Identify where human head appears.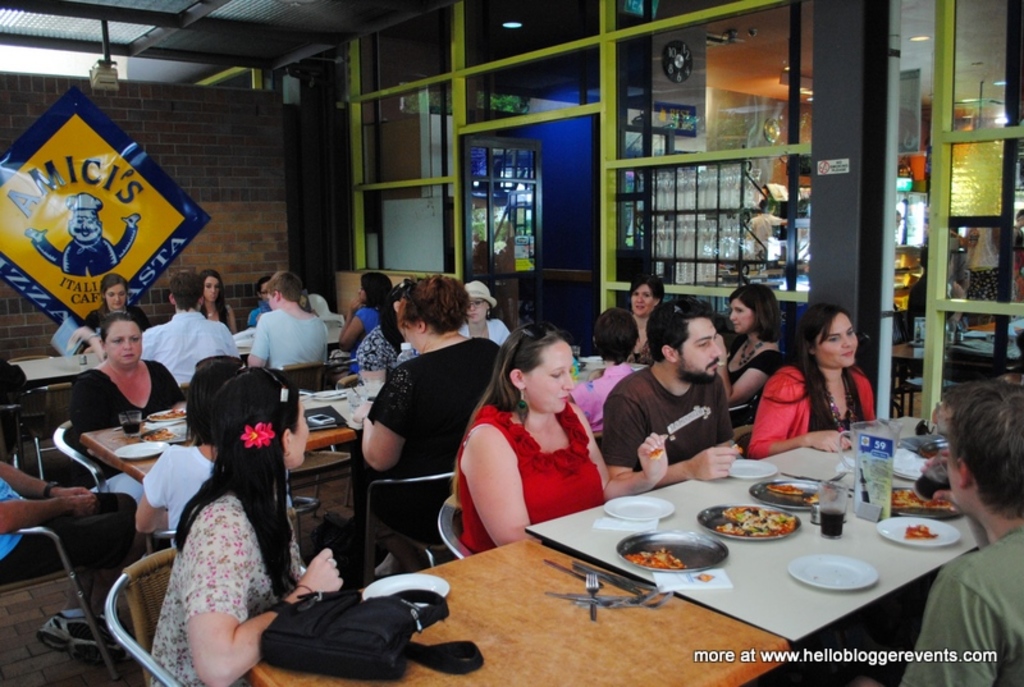
Appears at [x1=914, y1=239, x2=955, y2=275].
